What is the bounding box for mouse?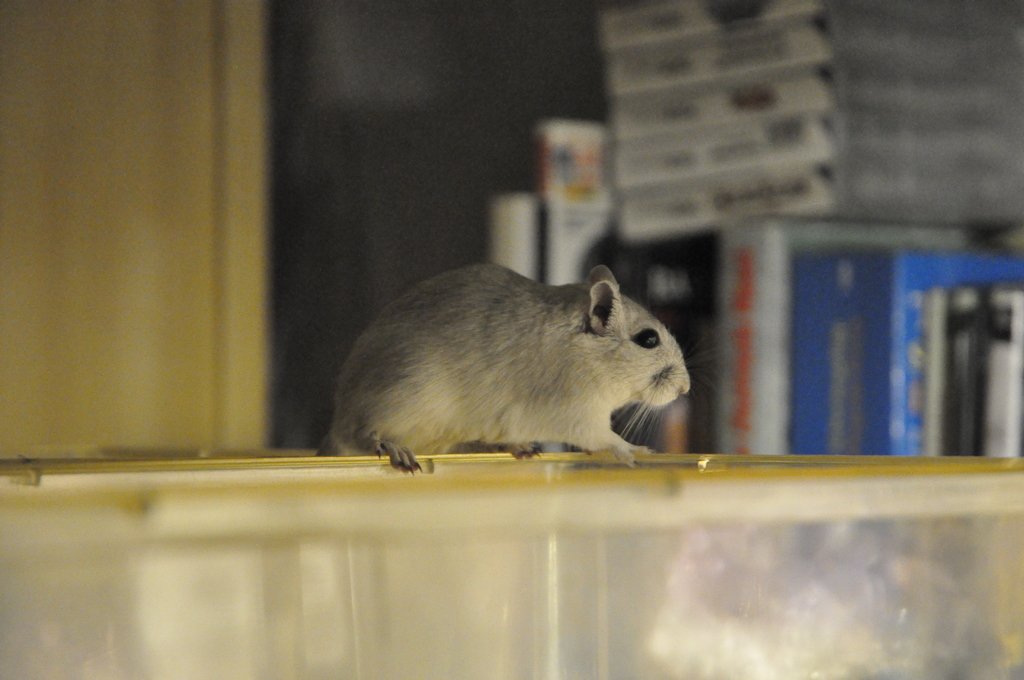
{"left": 322, "top": 257, "right": 689, "bottom": 470}.
